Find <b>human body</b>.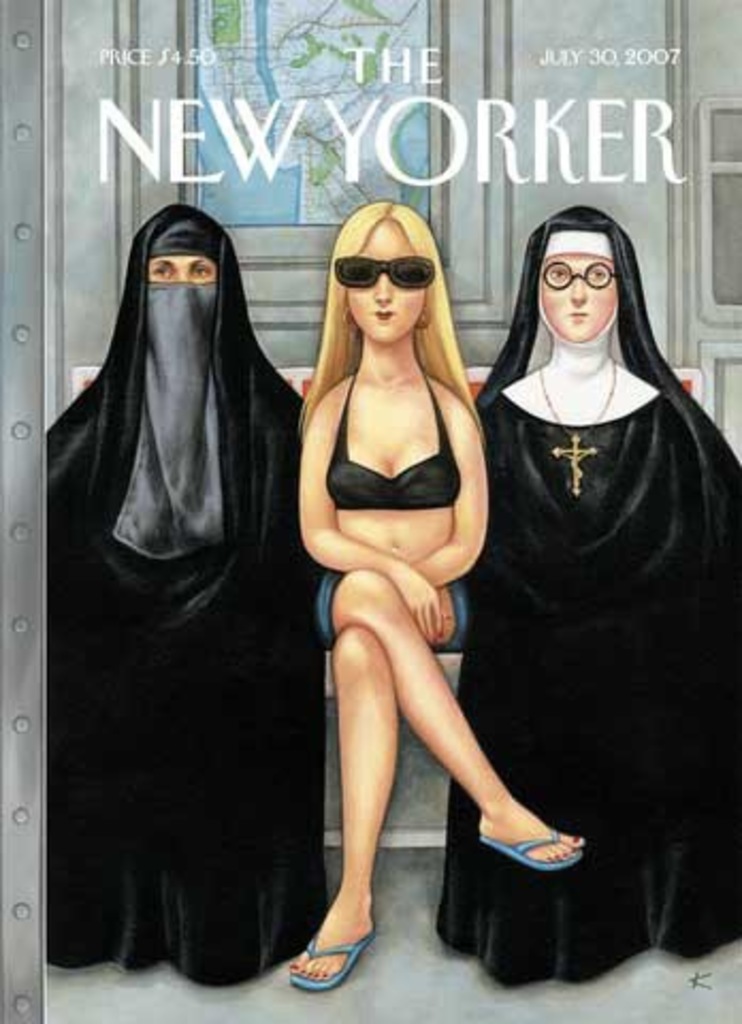
45/326/301/998.
